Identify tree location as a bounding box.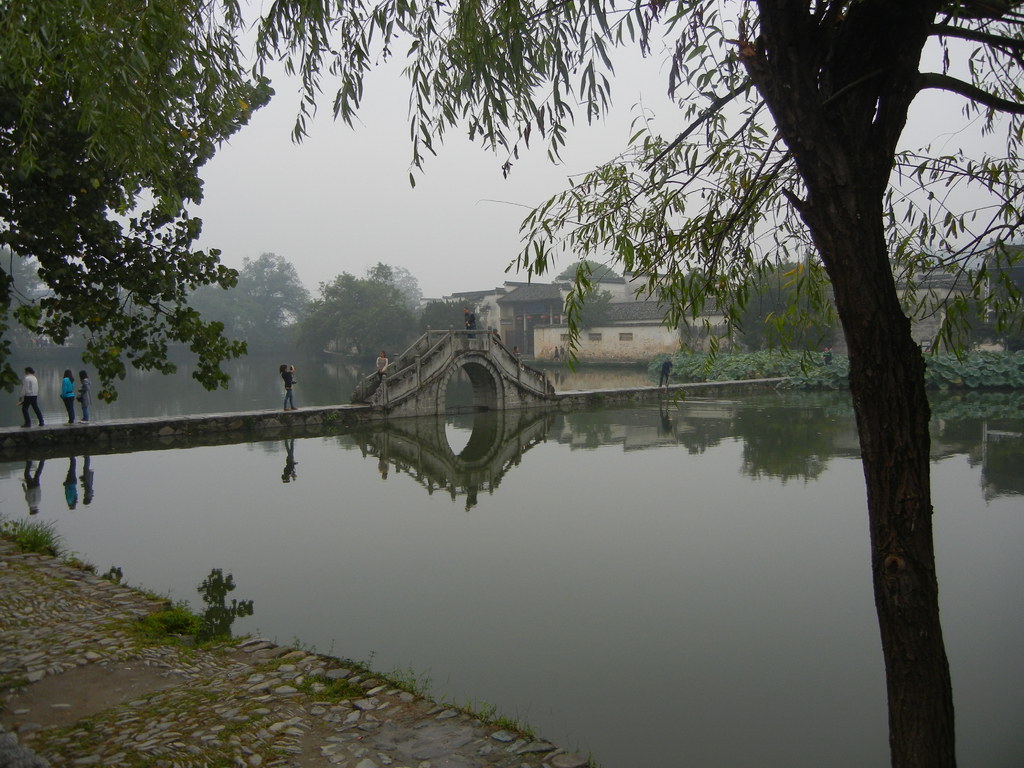
bbox=[723, 241, 844, 356].
